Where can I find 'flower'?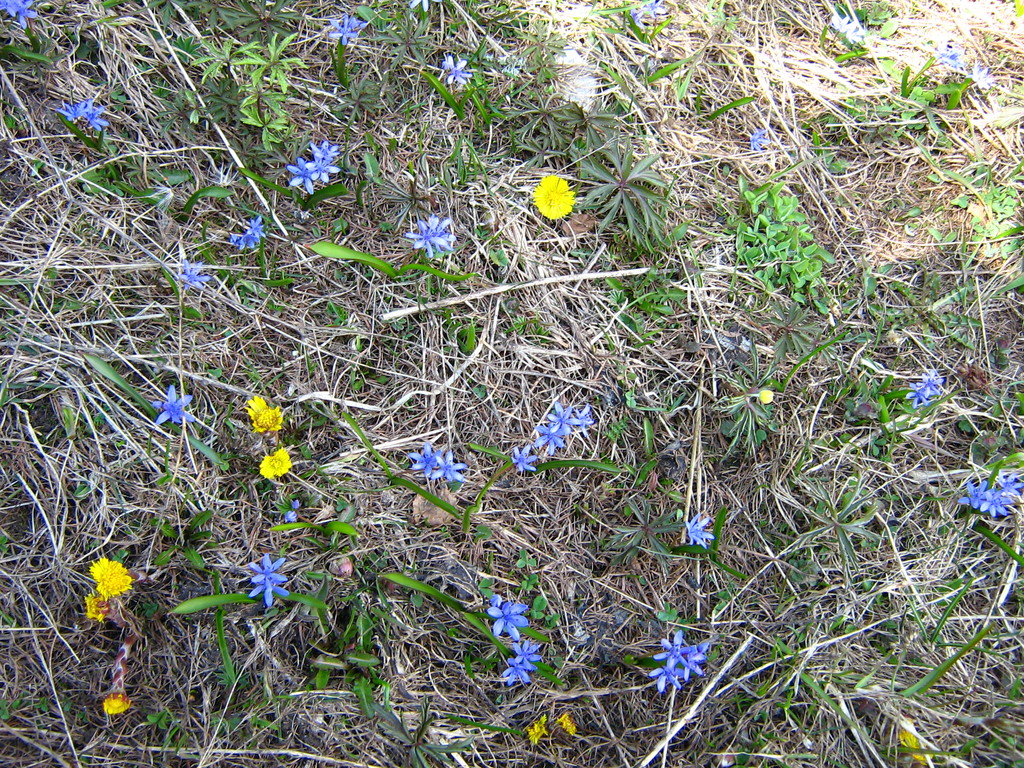
You can find it at (x1=757, y1=387, x2=777, y2=408).
